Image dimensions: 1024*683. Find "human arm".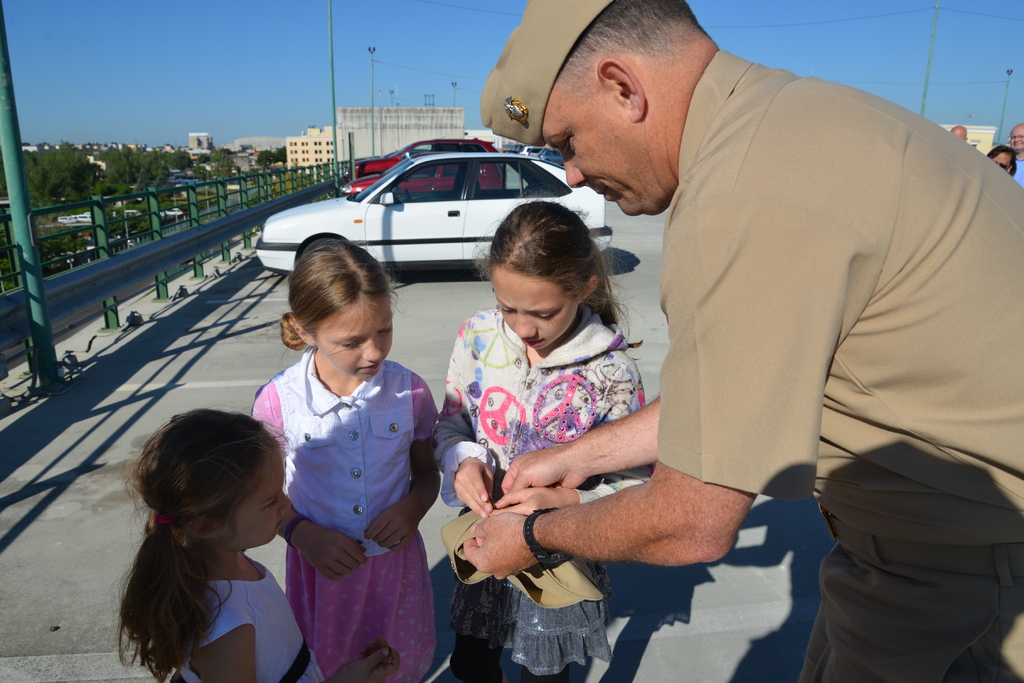
<box>484,348,664,528</box>.
